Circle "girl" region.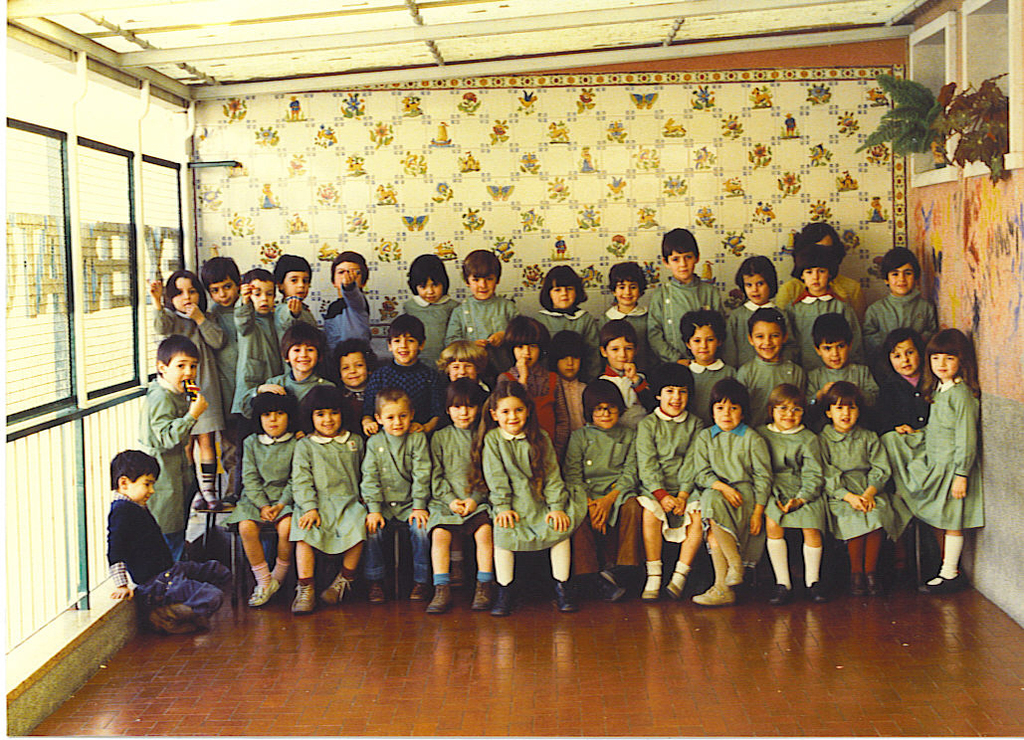
Region: {"x1": 724, "y1": 253, "x2": 783, "y2": 369}.
